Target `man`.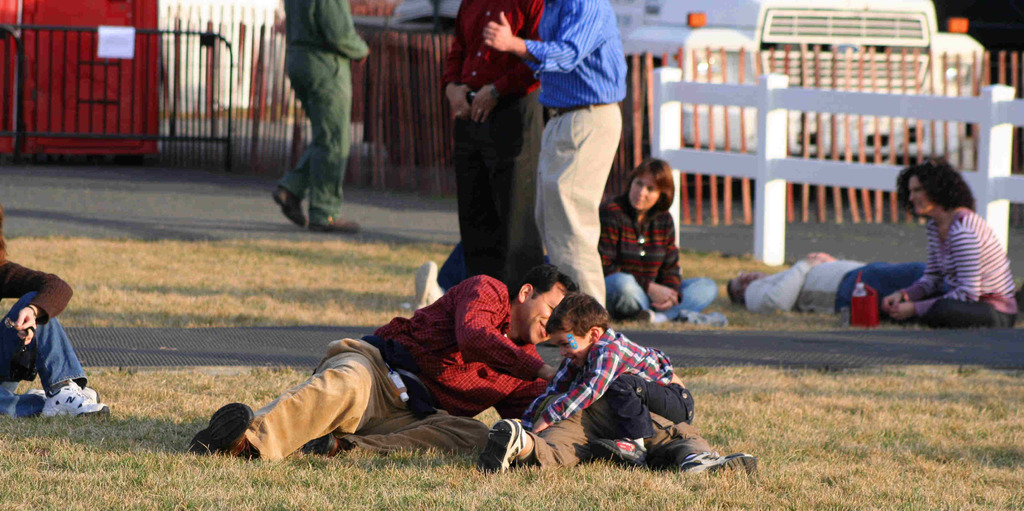
Target region: (x1=196, y1=256, x2=598, y2=465).
